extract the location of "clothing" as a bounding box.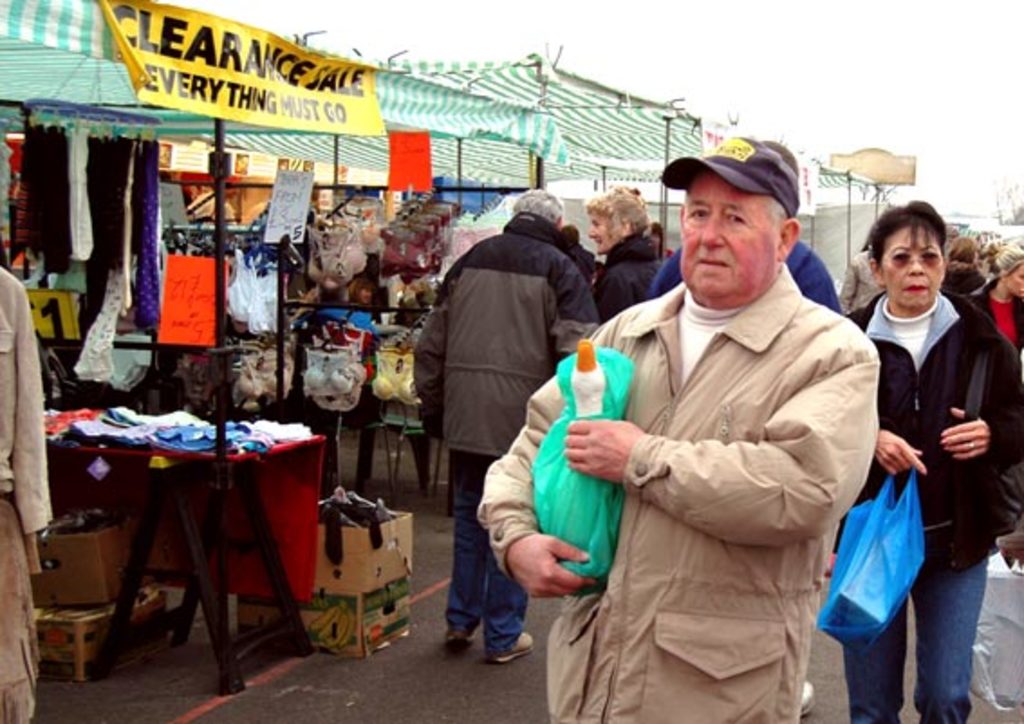
571/206/885/704.
